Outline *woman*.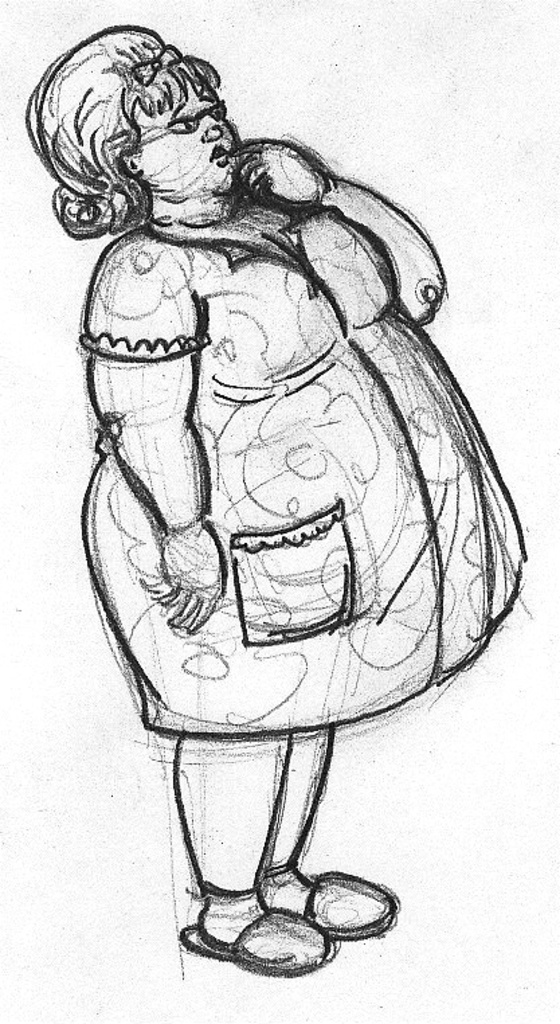
Outline: left=34, top=20, right=508, bottom=902.
